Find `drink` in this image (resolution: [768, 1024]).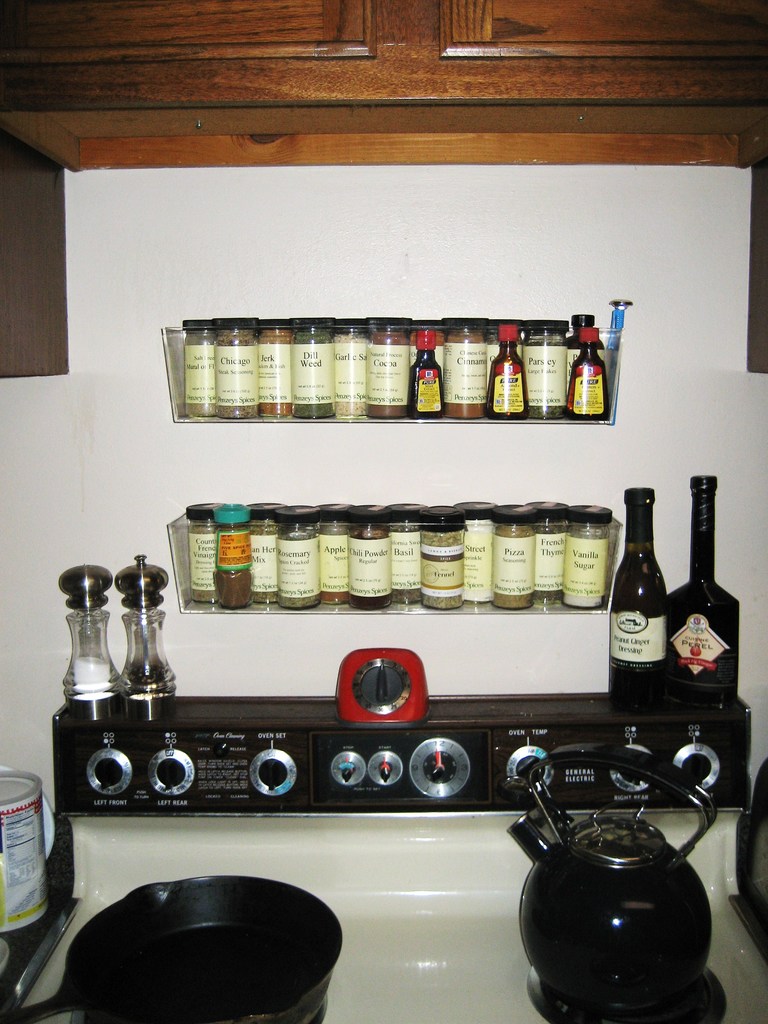
left=610, top=488, right=666, bottom=694.
